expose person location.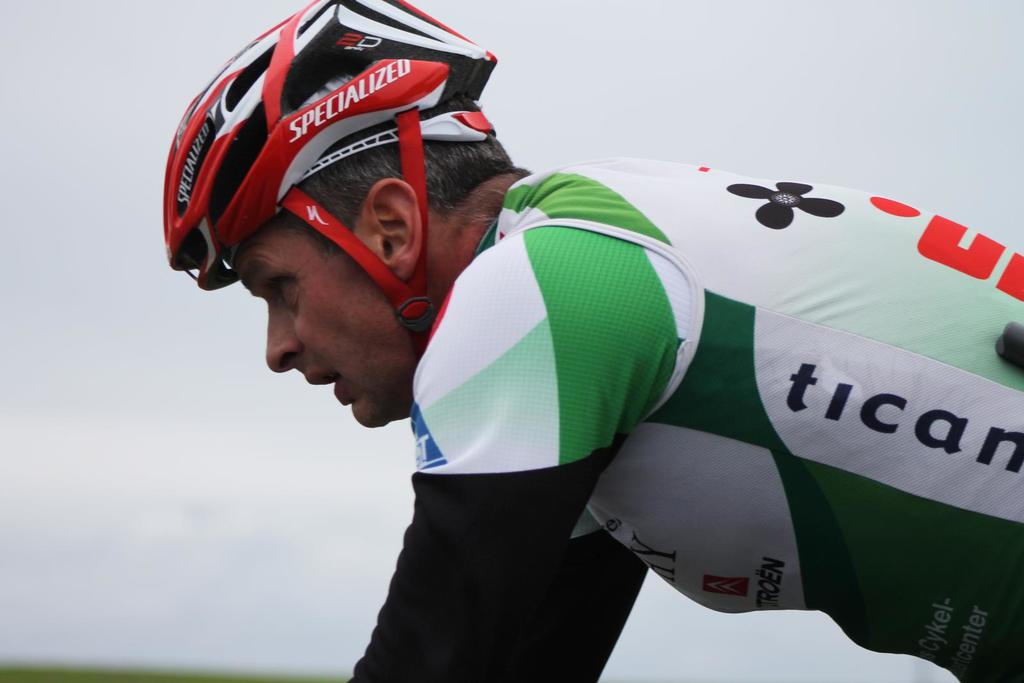
Exposed at left=163, top=0, right=1023, bottom=682.
